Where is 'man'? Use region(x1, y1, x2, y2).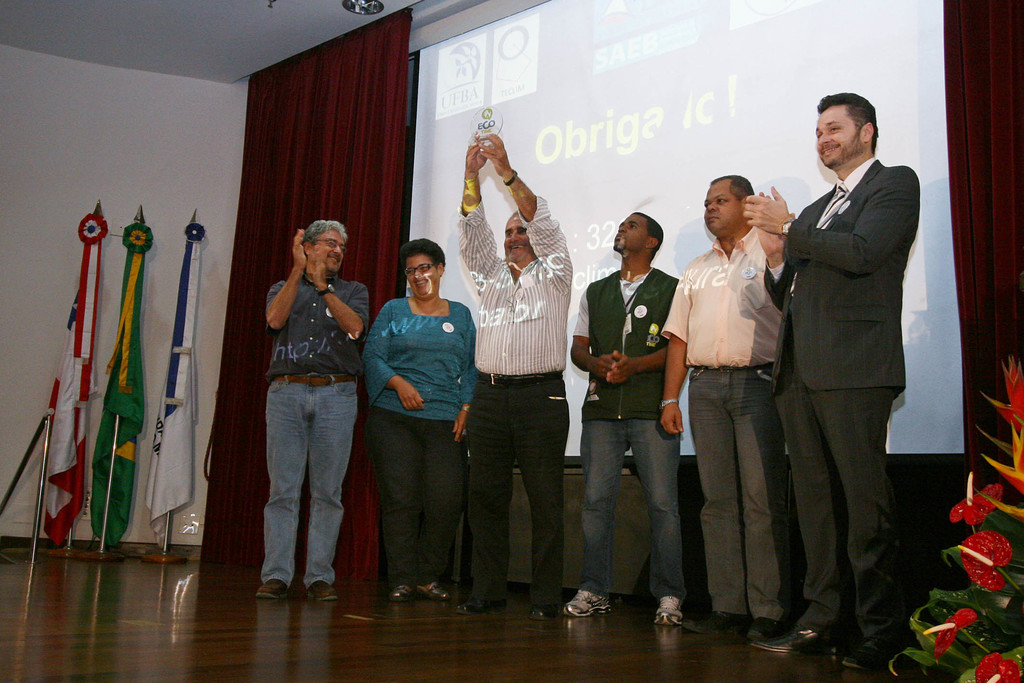
region(261, 217, 372, 597).
